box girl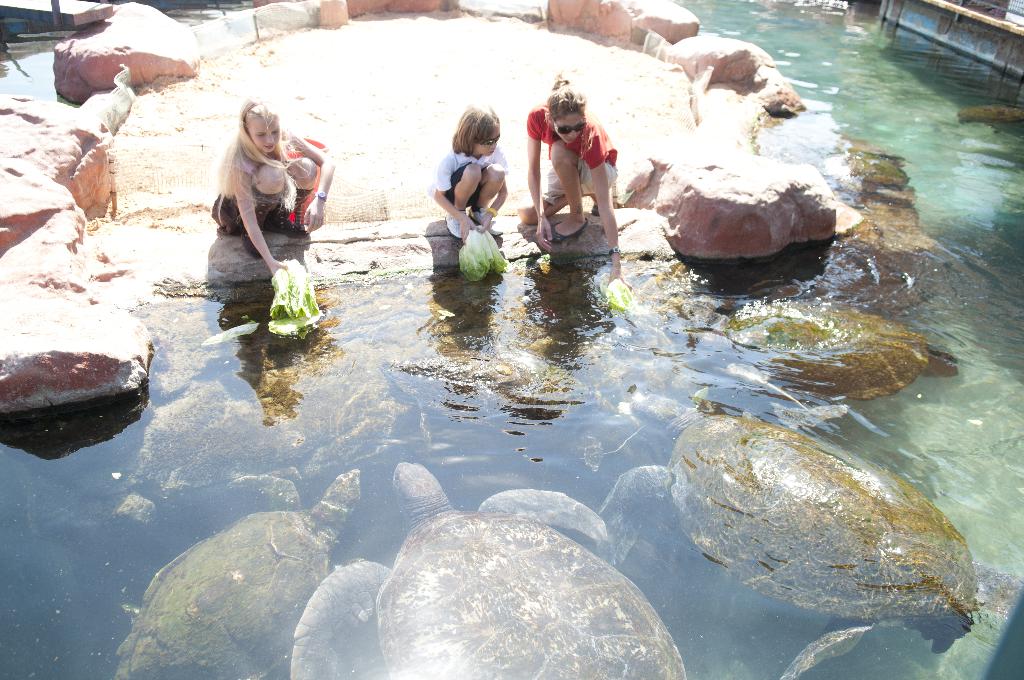
rect(430, 103, 509, 238)
